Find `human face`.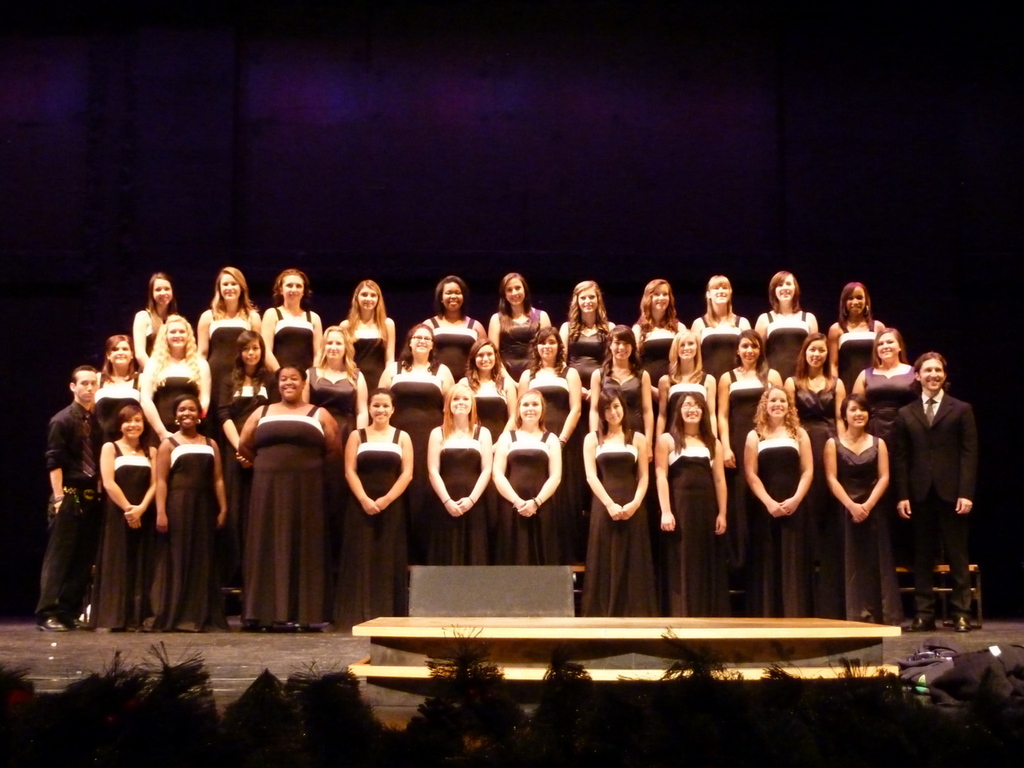
left=677, top=398, right=705, bottom=423.
